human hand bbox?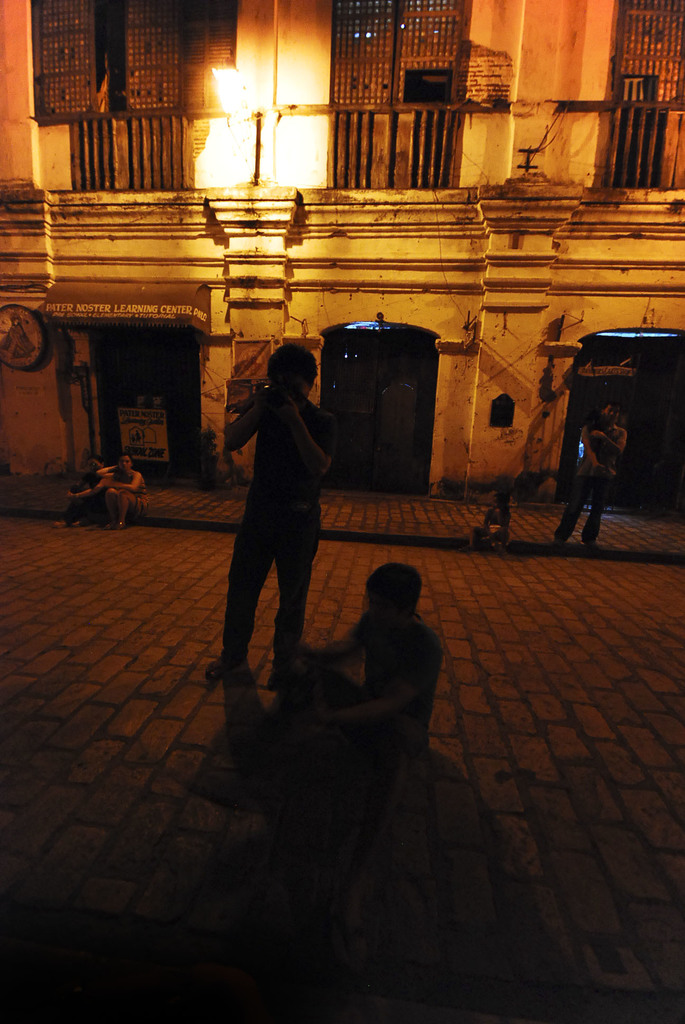
592/461/604/470
